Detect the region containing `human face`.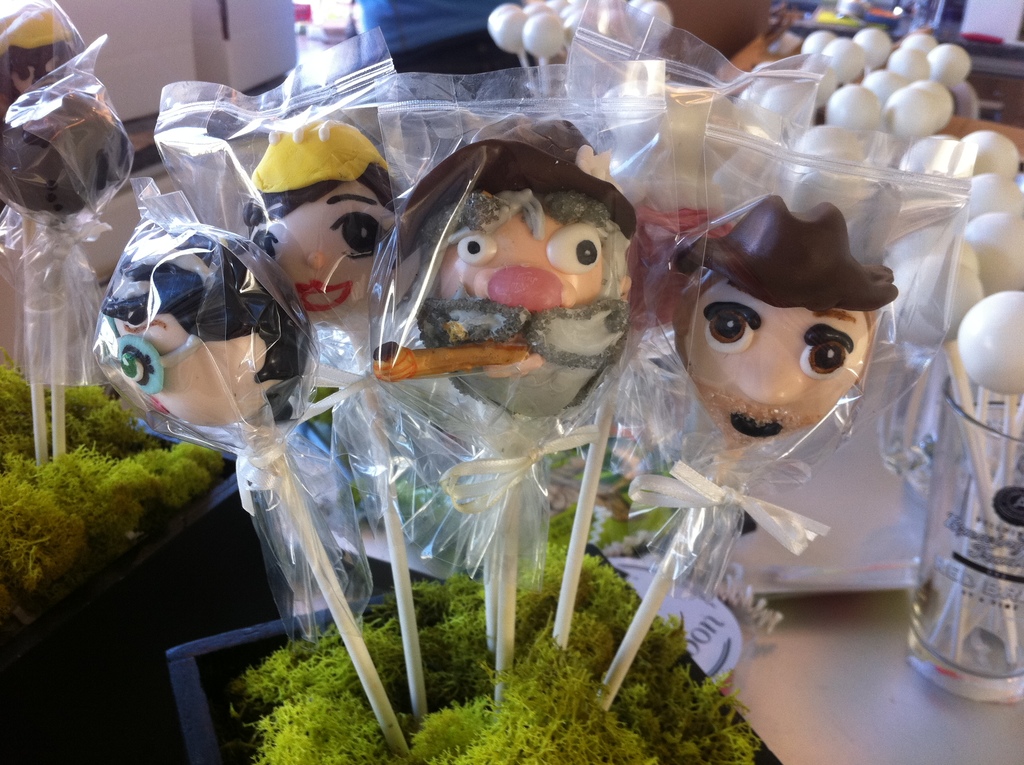
rect(108, 311, 284, 423).
